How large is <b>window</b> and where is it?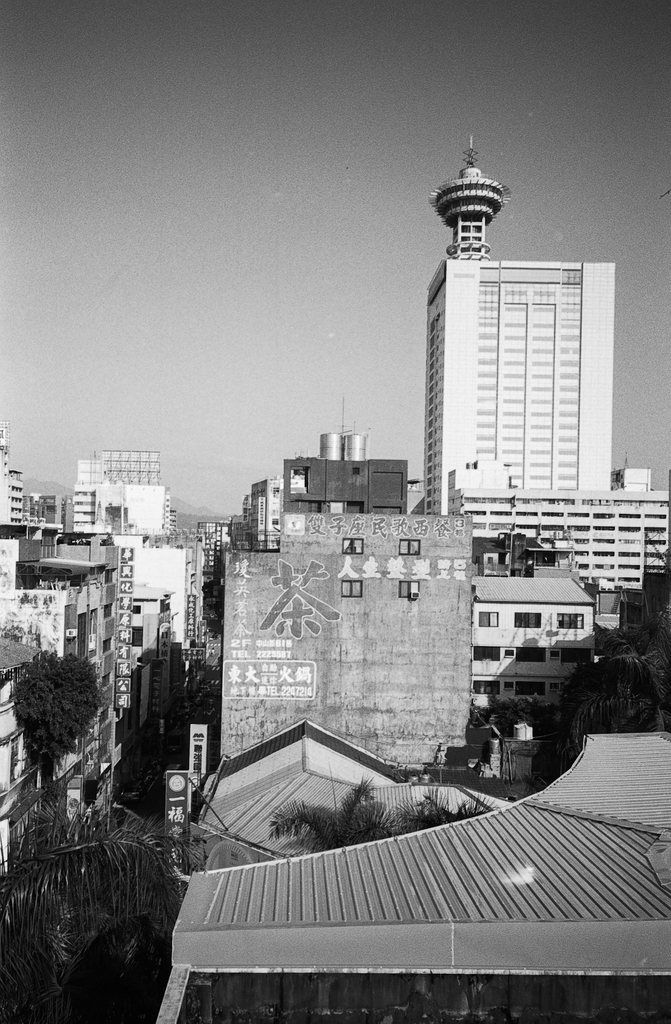
Bounding box: {"left": 341, "top": 582, "right": 365, "bottom": 600}.
